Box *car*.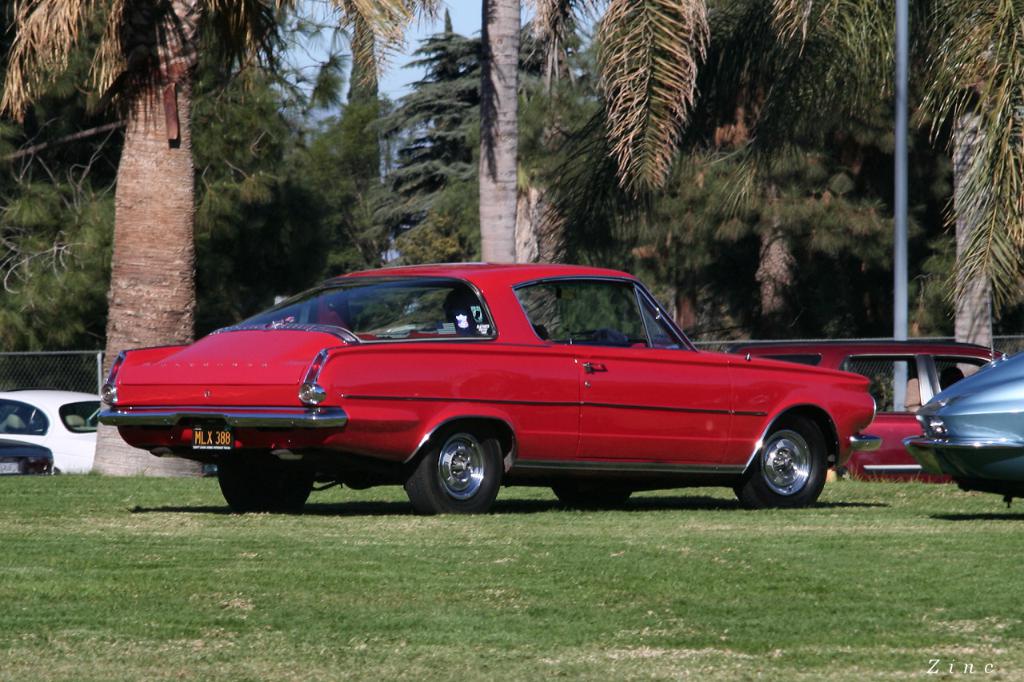
<region>721, 341, 1004, 477</region>.
